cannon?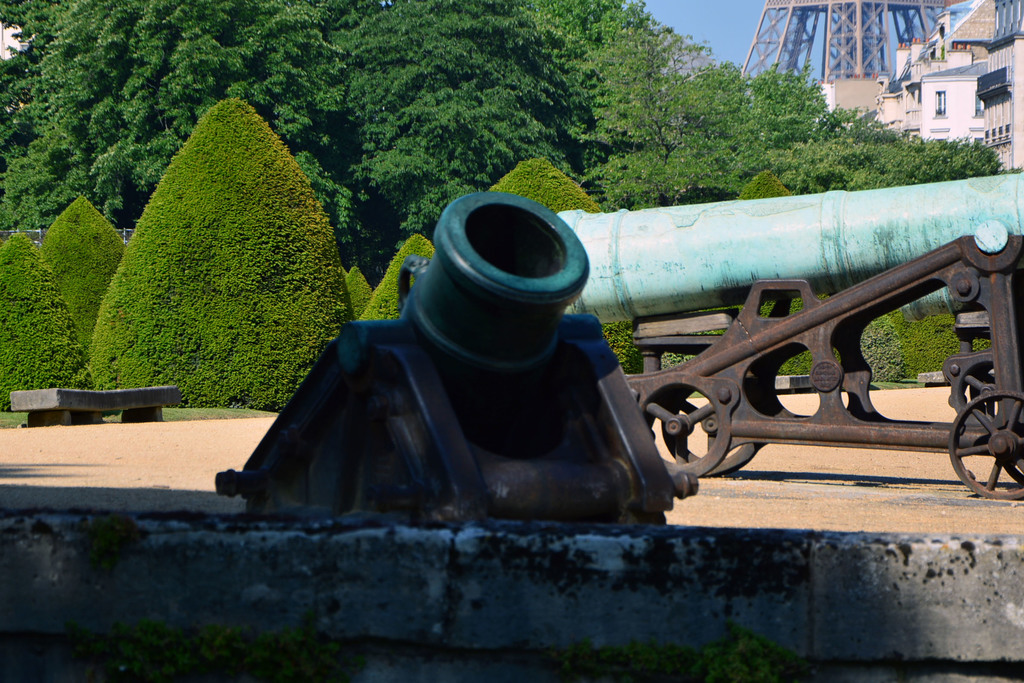
detection(557, 172, 1023, 503)
